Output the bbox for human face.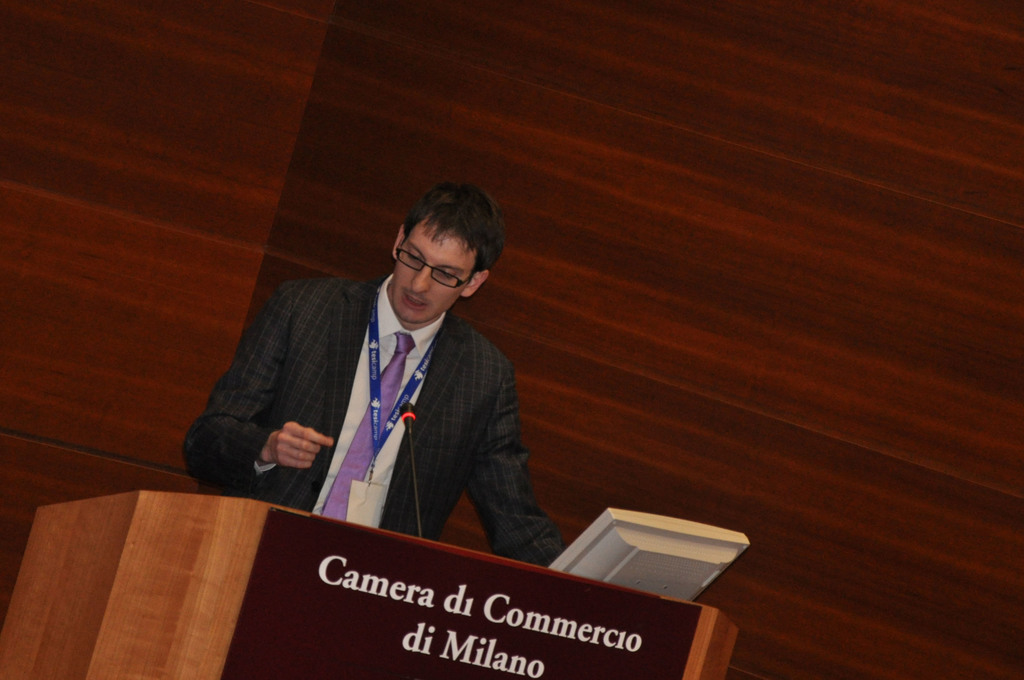
left=405, top=222, right=466, bottom=323.
